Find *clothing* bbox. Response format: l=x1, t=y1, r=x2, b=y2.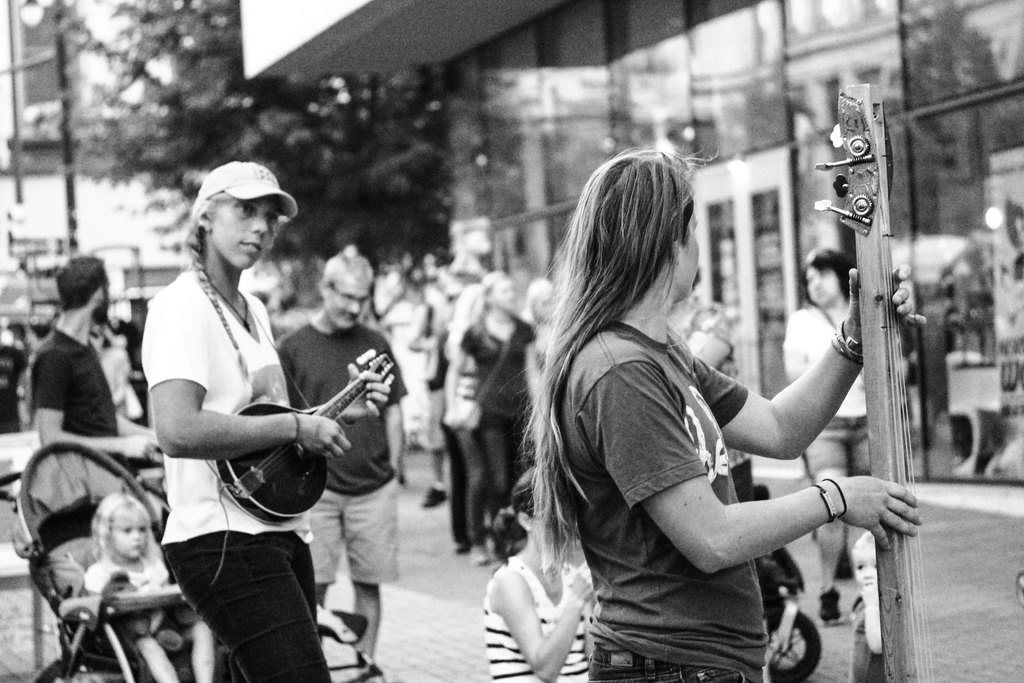
l=273, t=317, r=399, b=583.
